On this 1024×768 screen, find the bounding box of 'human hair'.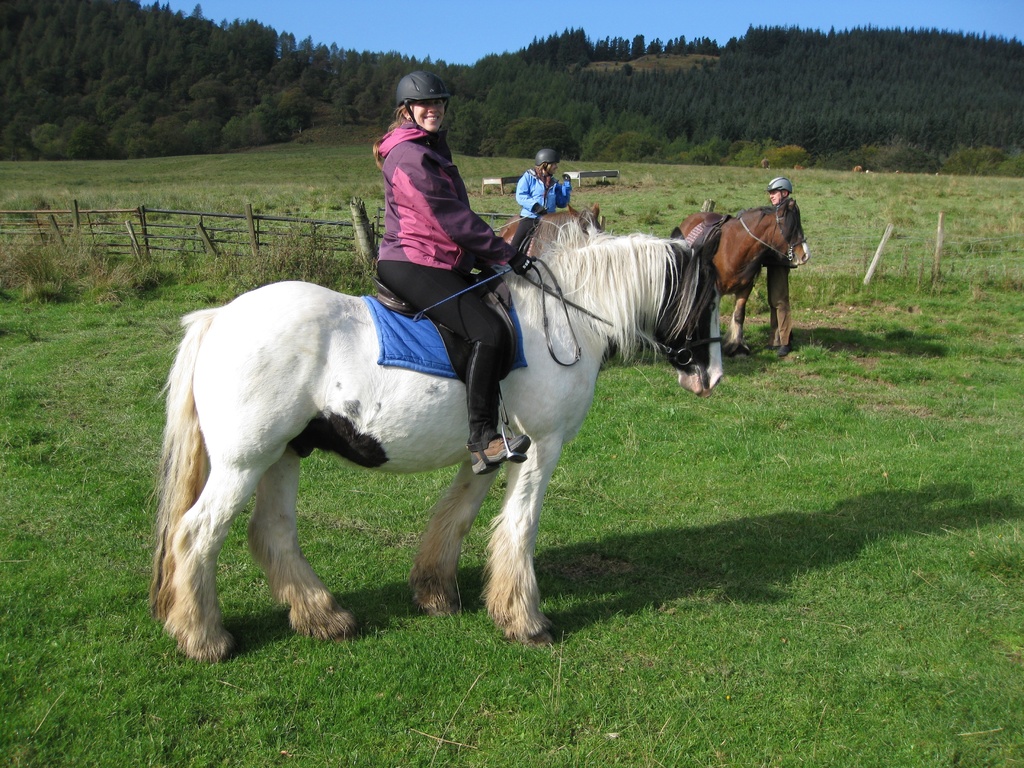
Bounding box: [382,104,414,116].
